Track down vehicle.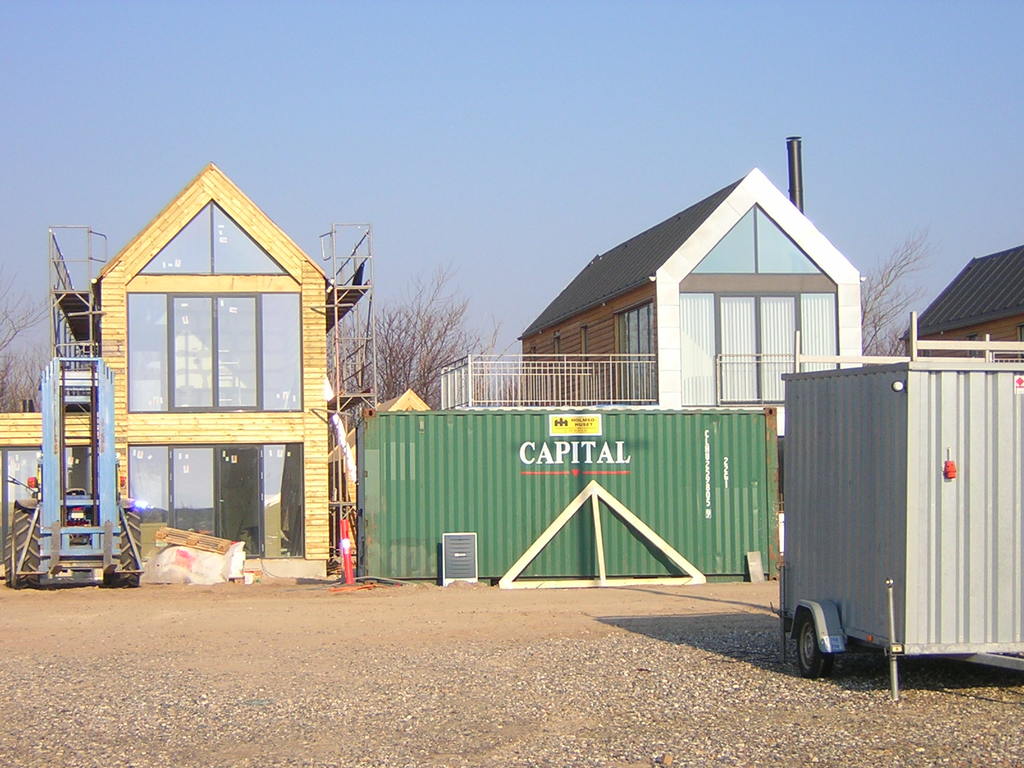
Tracked to box=[778, 360, 1023, 678].
